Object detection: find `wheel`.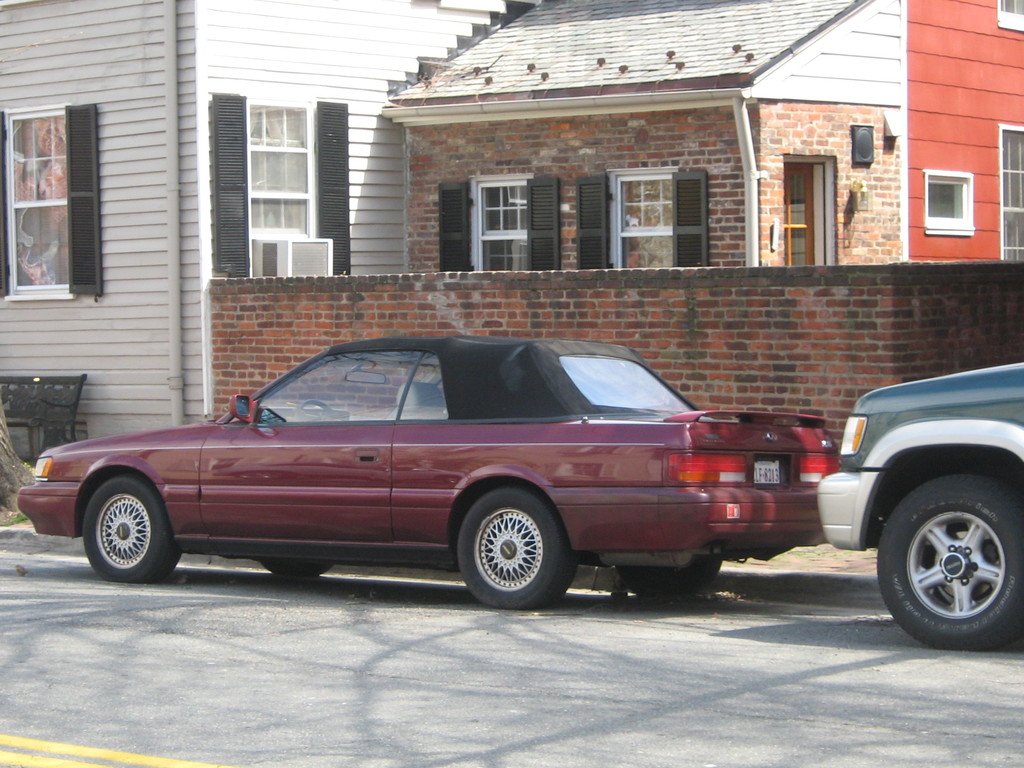
879,474,1023,649.
